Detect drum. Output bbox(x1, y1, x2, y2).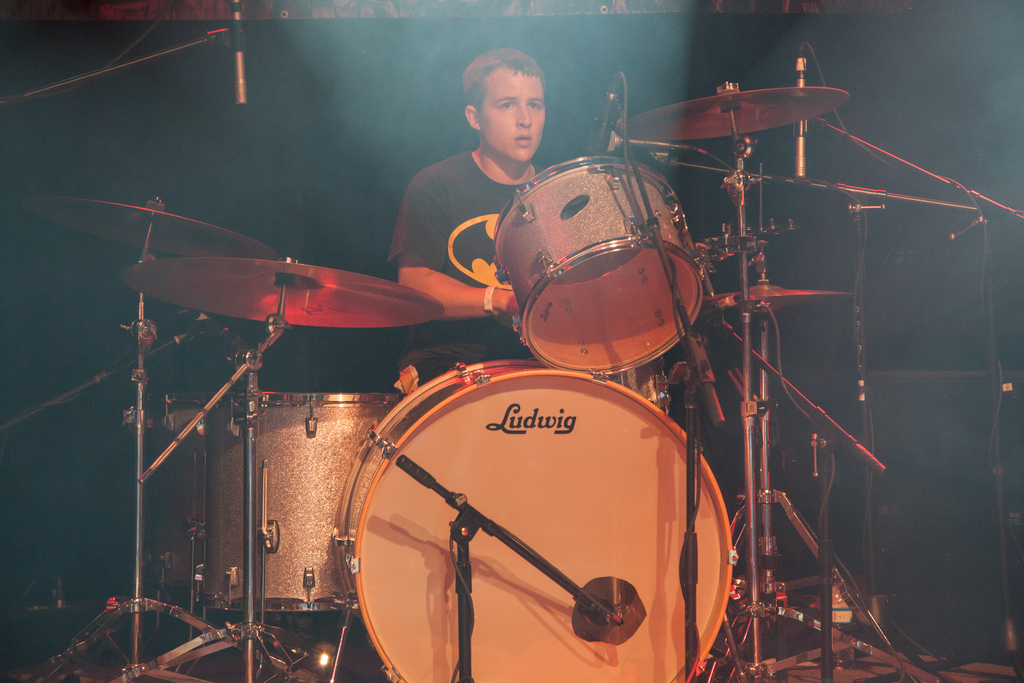
bbox(329, 359, 735, 682).
